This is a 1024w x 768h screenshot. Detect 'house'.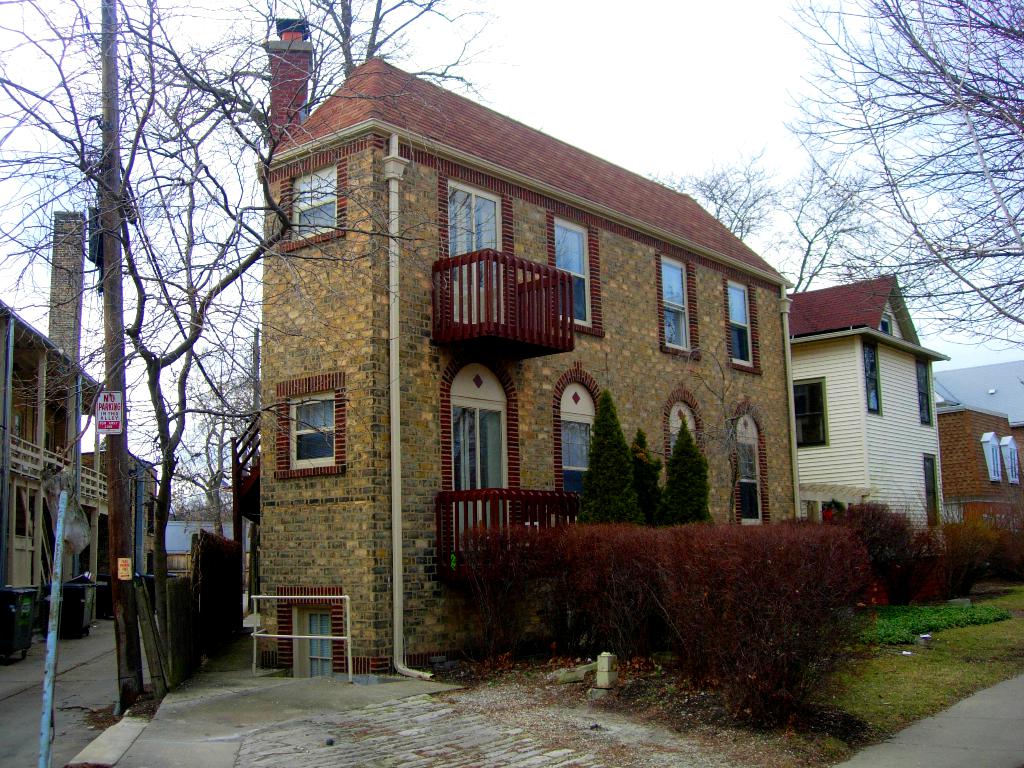
detection(781, 263, 953, 540).
